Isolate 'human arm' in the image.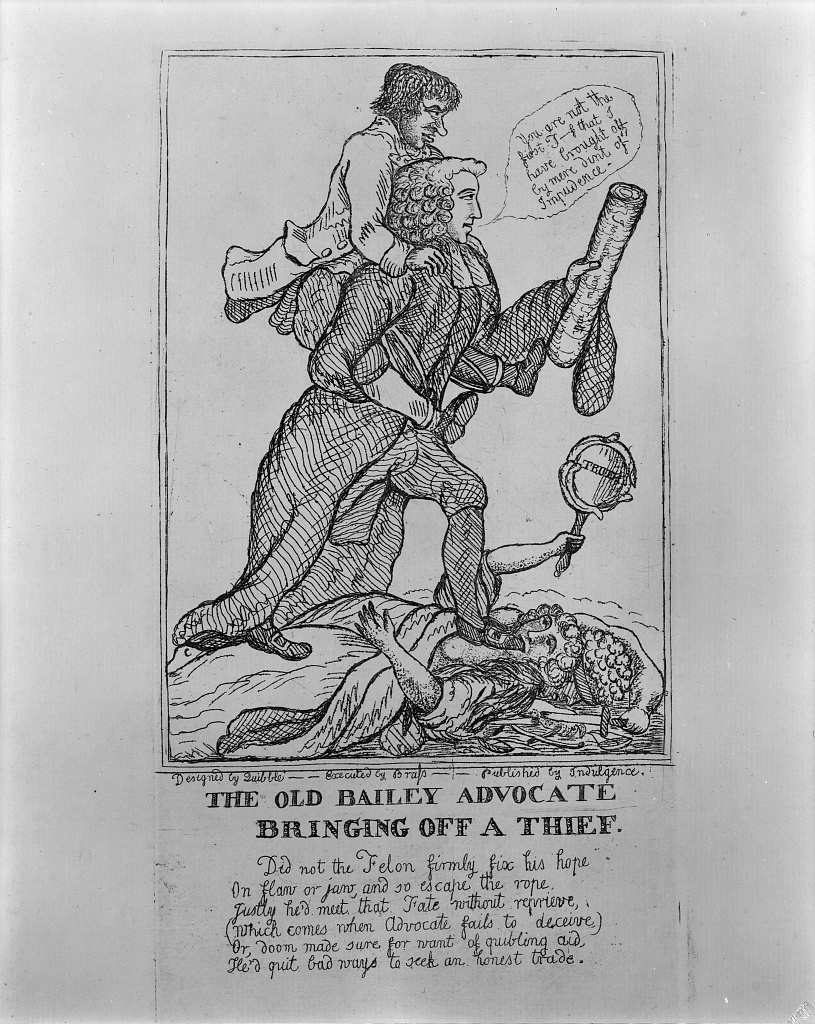
Isolated region: {"left": 356, "top": 144, "right": 448, "bottom": 274}.
